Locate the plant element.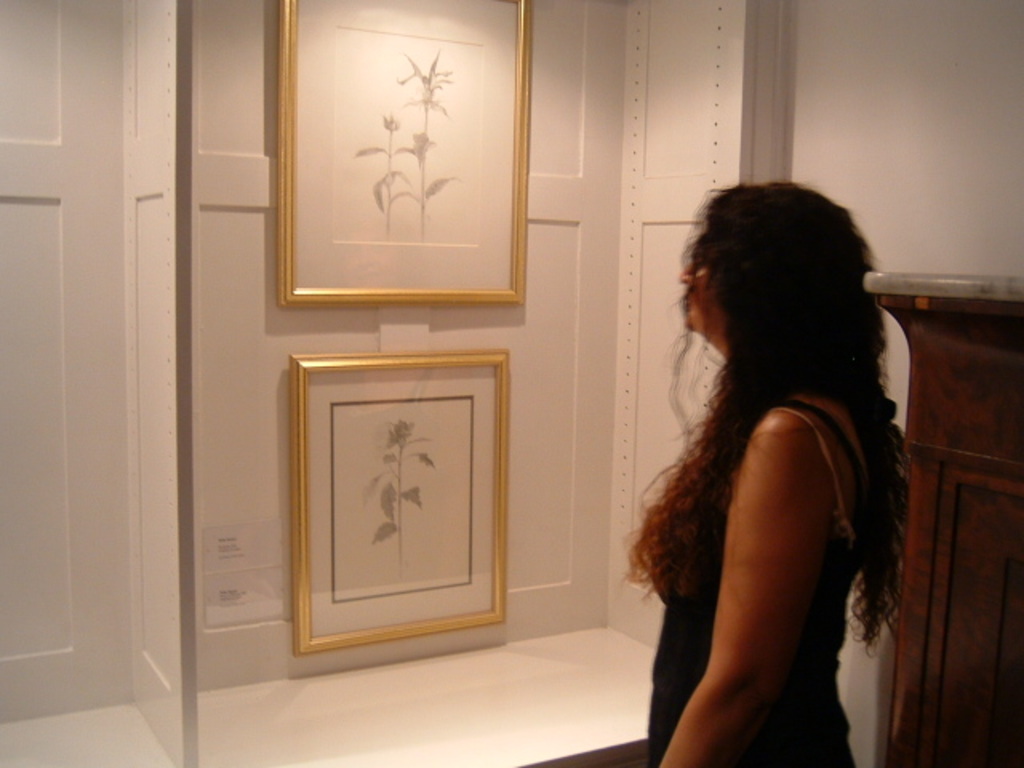
Element bbox: crop(397, 50, 464, 243).
